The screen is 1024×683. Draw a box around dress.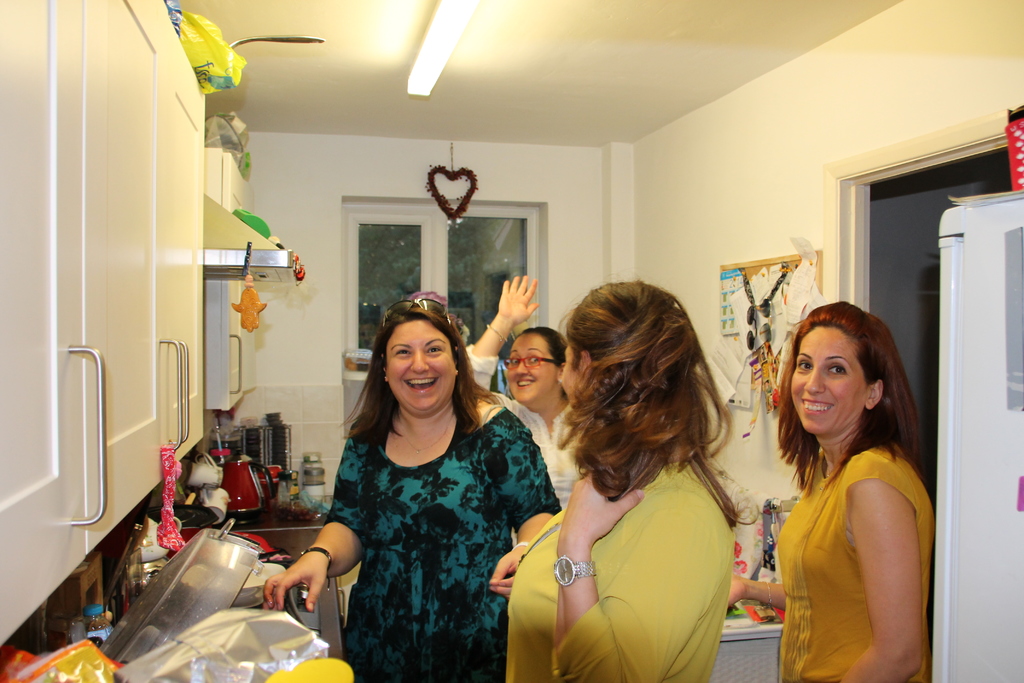
locate(508, 429, 730, 682).
